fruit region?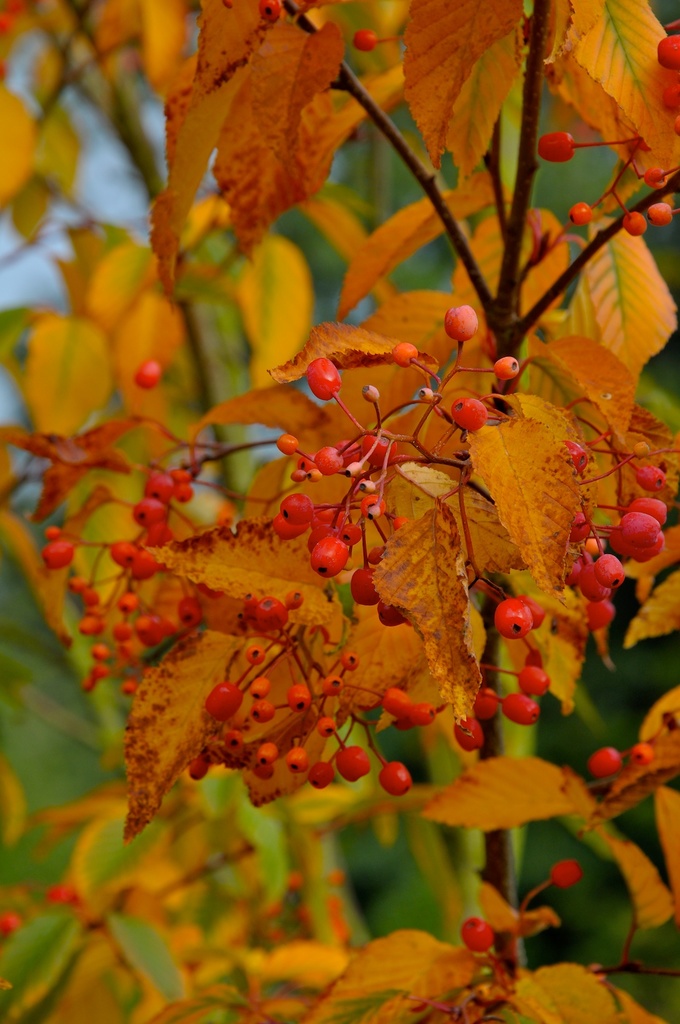
[489, 351, 519, 385]
